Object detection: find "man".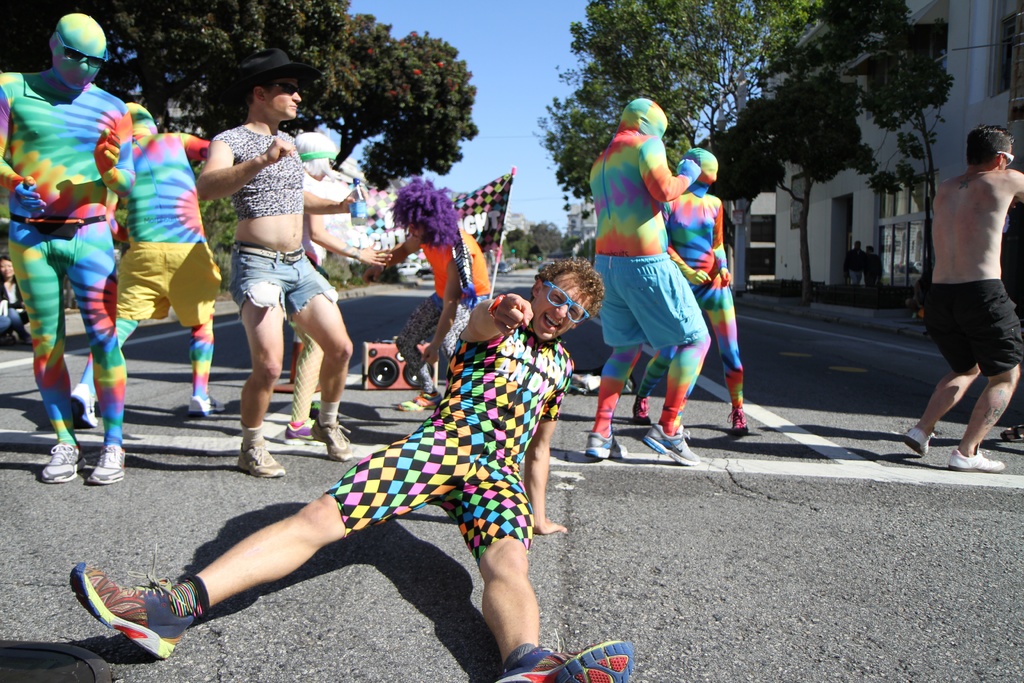
587,95,713,458.
